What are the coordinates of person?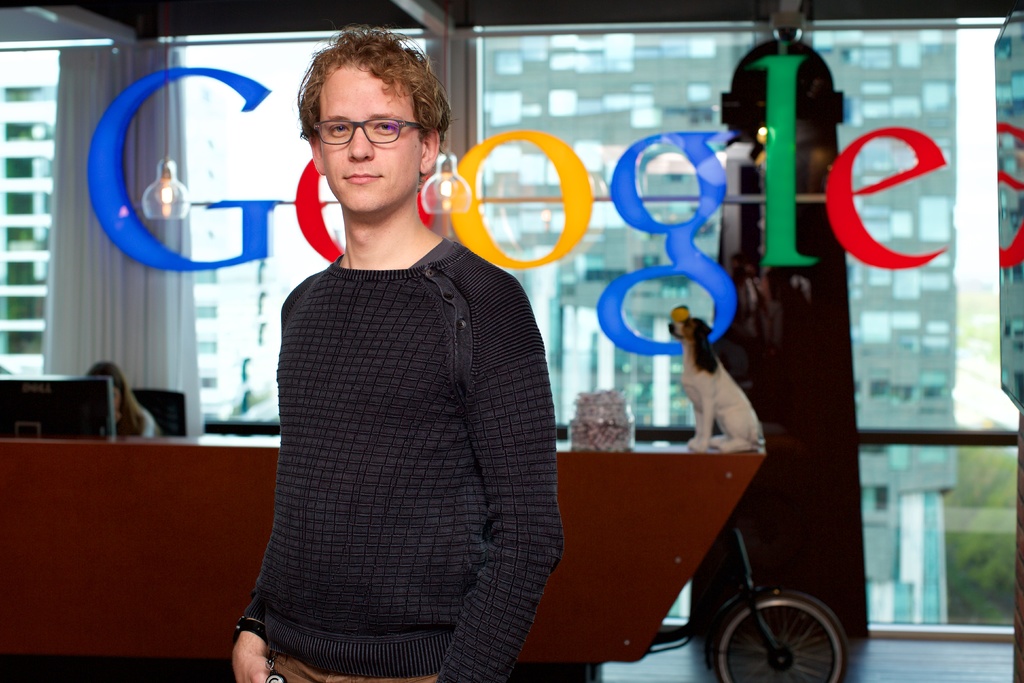
[left=230, top=22, right=578, bottom=682].
